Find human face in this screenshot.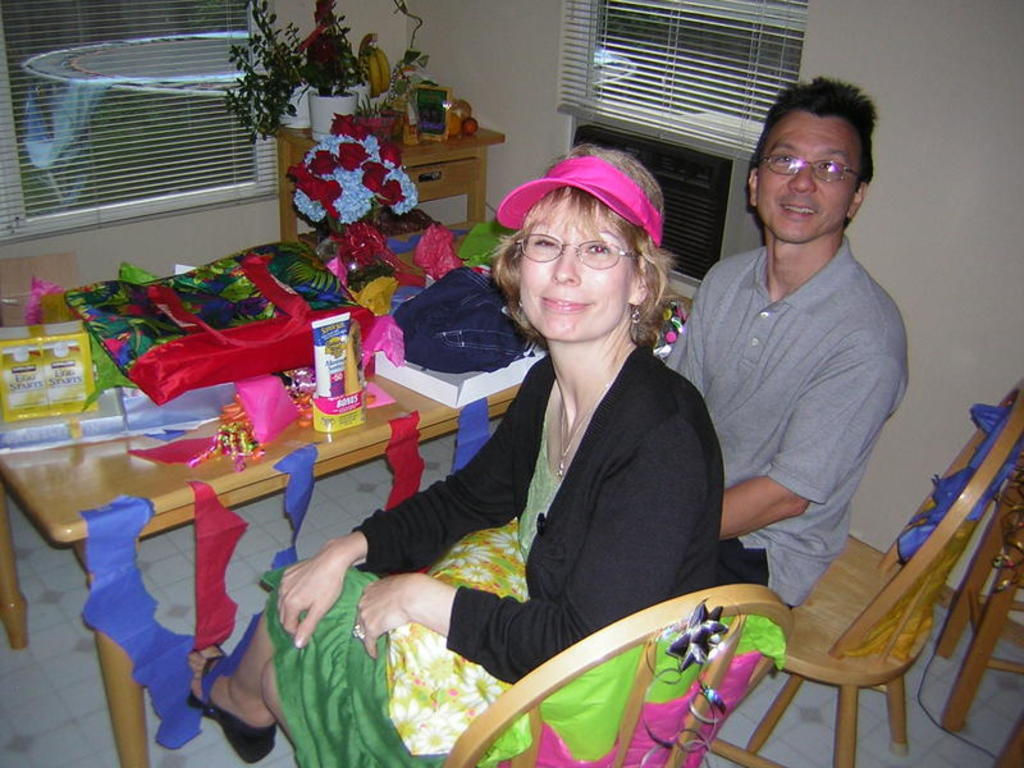
The bounding box for human face is l=516, t=196, r=630, b=342.
